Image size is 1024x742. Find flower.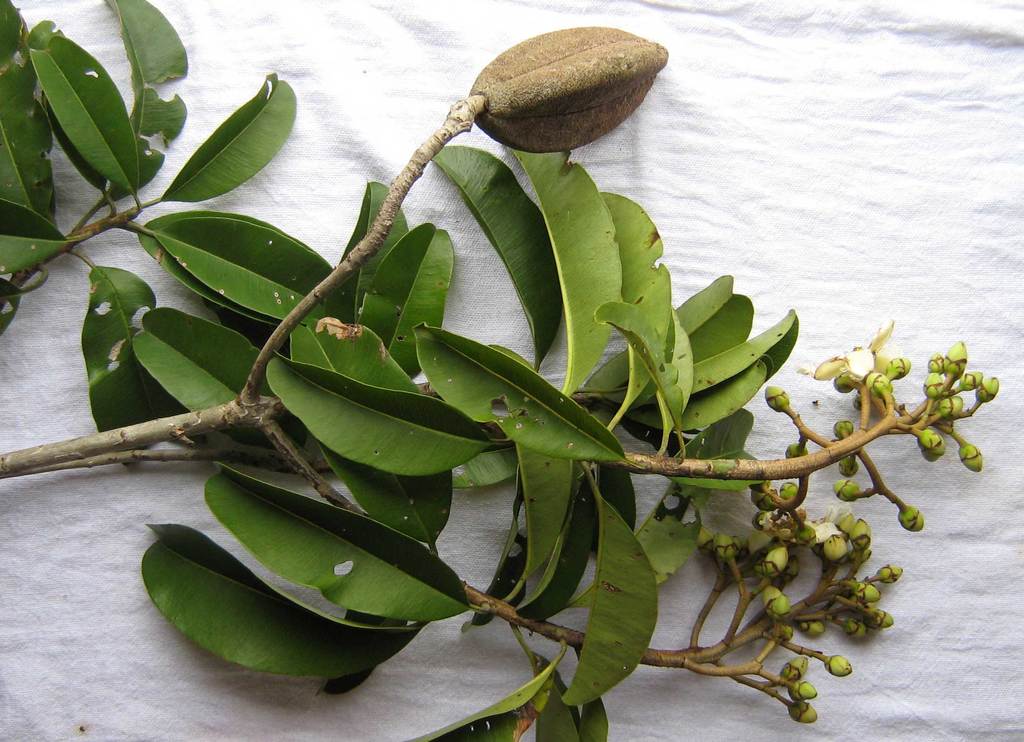
rect(816, 316, 895, 380).
